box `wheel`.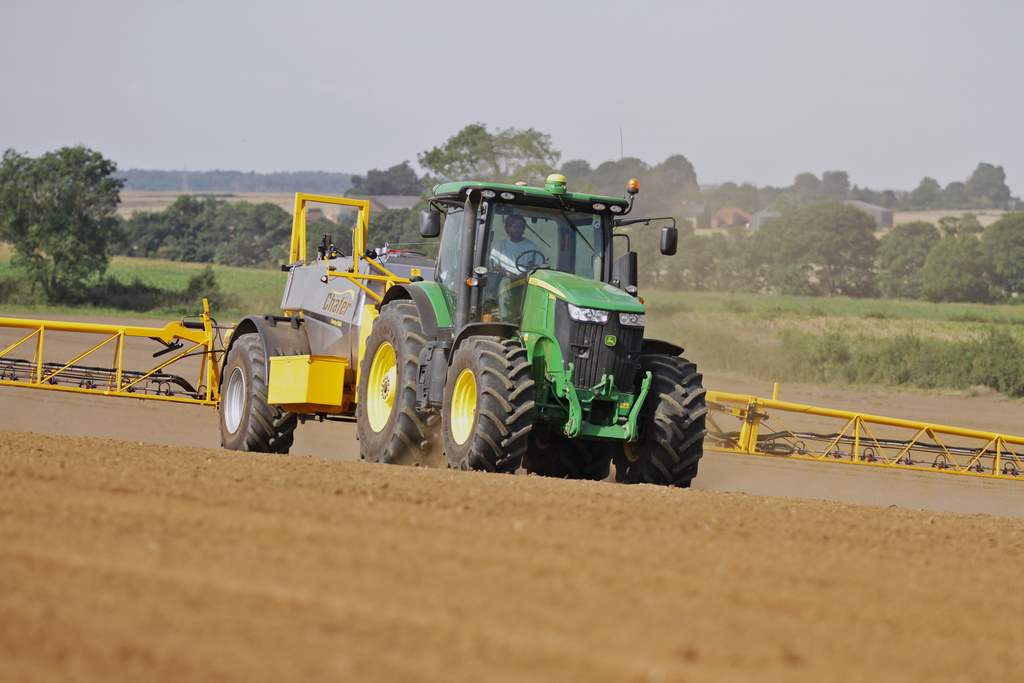
bbox=[515, 249, 545, 275].
